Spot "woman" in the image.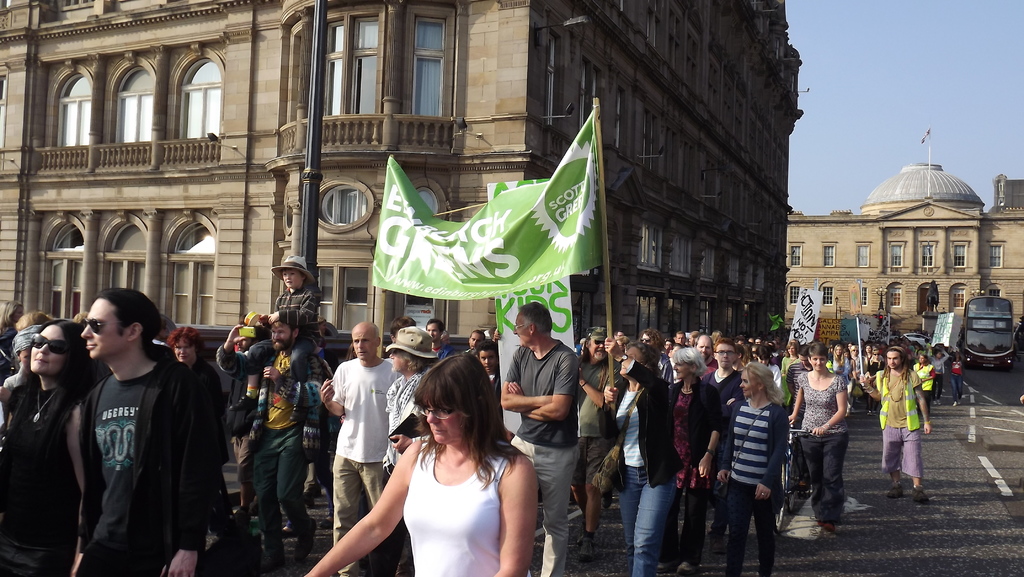
"woman" found at 0 318 95 576.
